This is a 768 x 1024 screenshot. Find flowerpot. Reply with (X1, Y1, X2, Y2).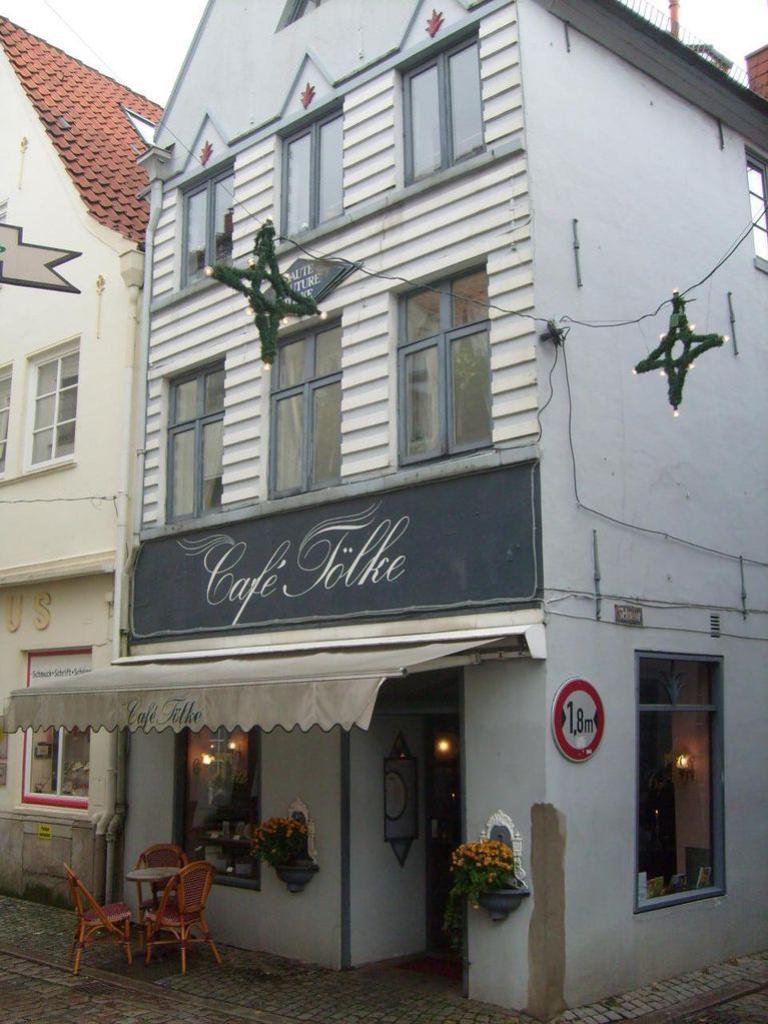
(443, 823, 545, 954).
